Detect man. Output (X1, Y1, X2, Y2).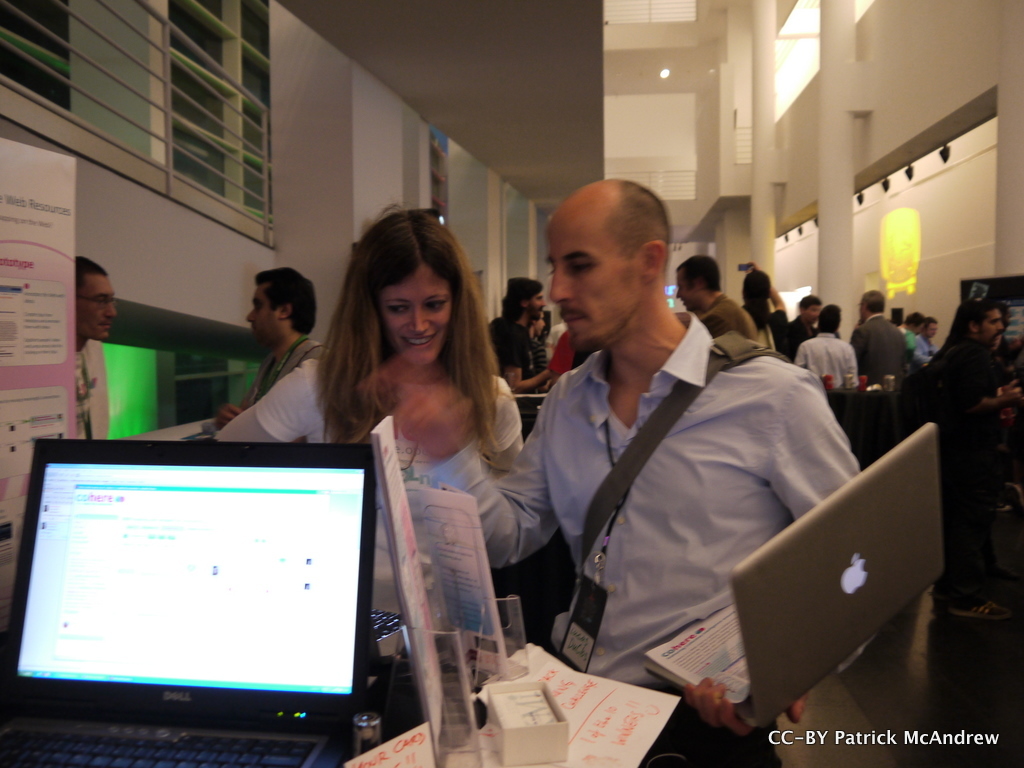
(909, 300, 1014, 620).
